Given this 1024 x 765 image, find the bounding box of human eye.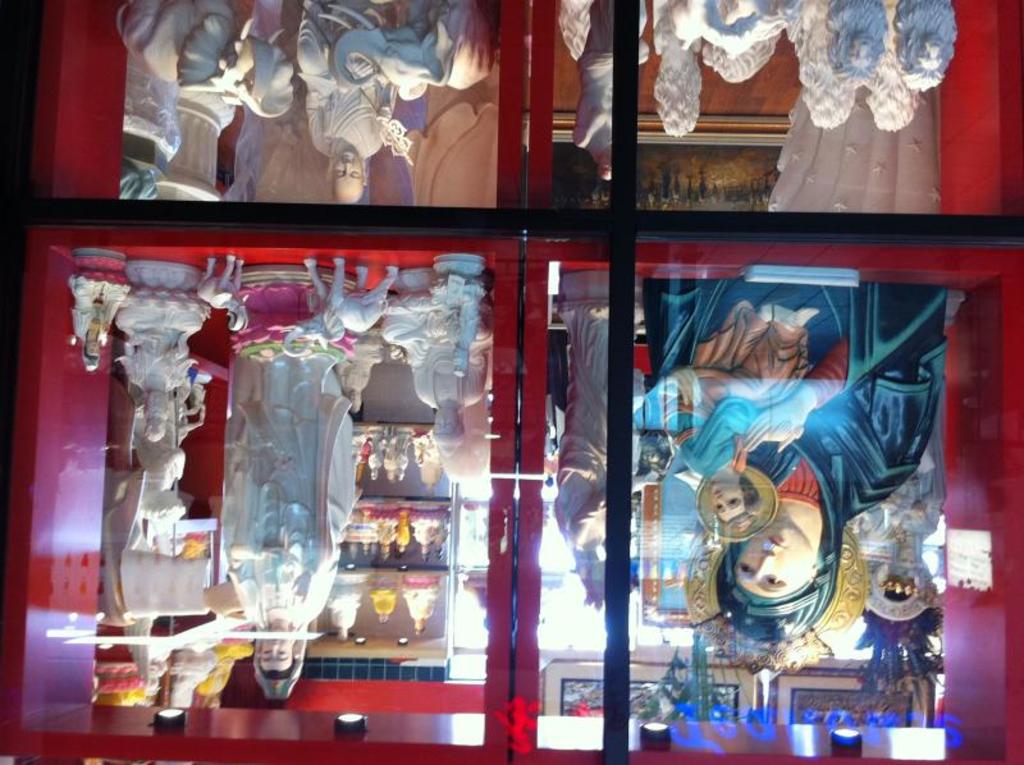
707, 501, 722, 513.
